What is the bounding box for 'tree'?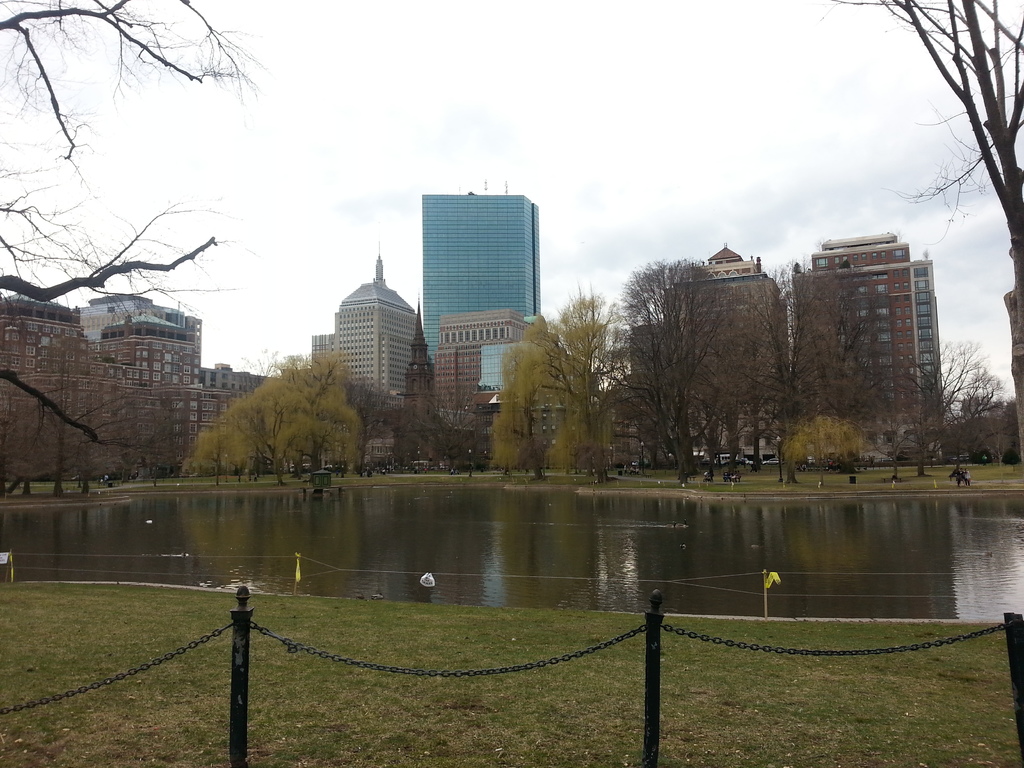
815/1/1023/467.
